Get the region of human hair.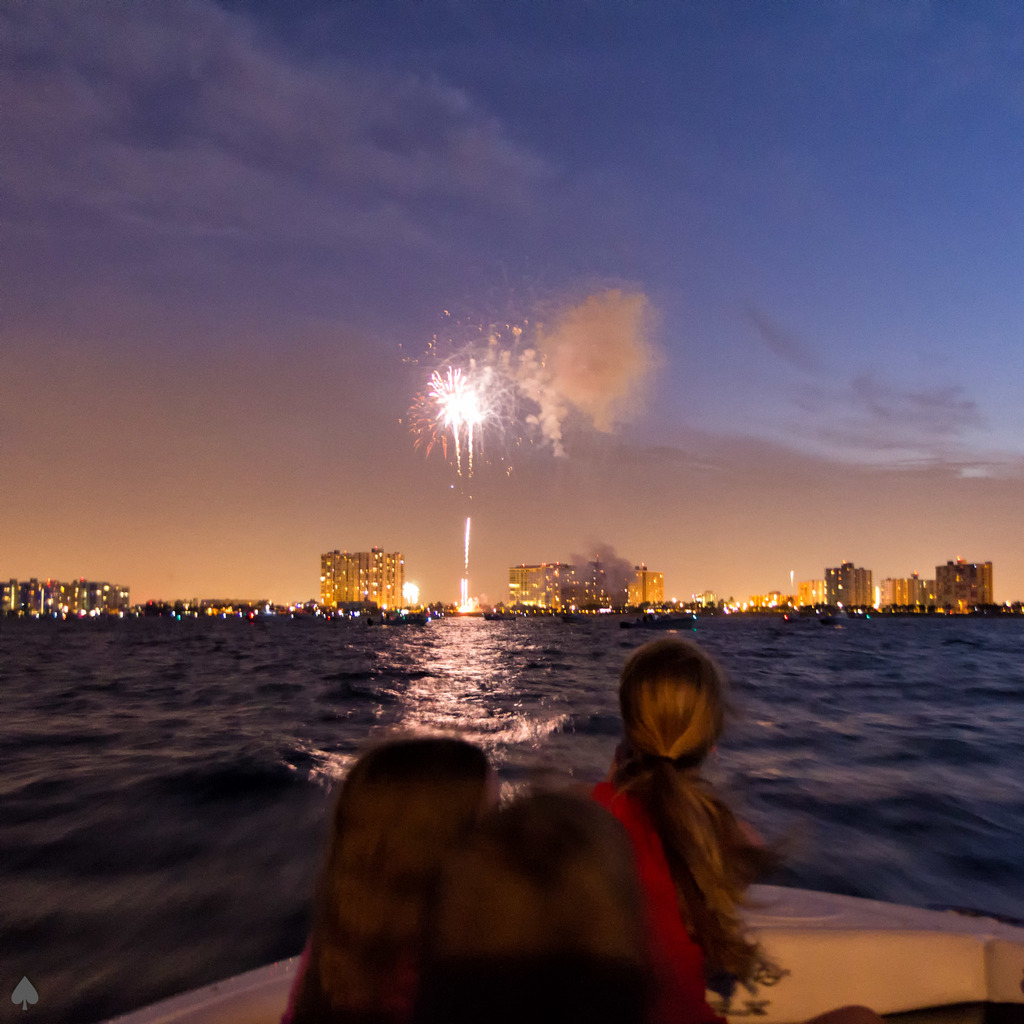
[312,738,491,1015].
